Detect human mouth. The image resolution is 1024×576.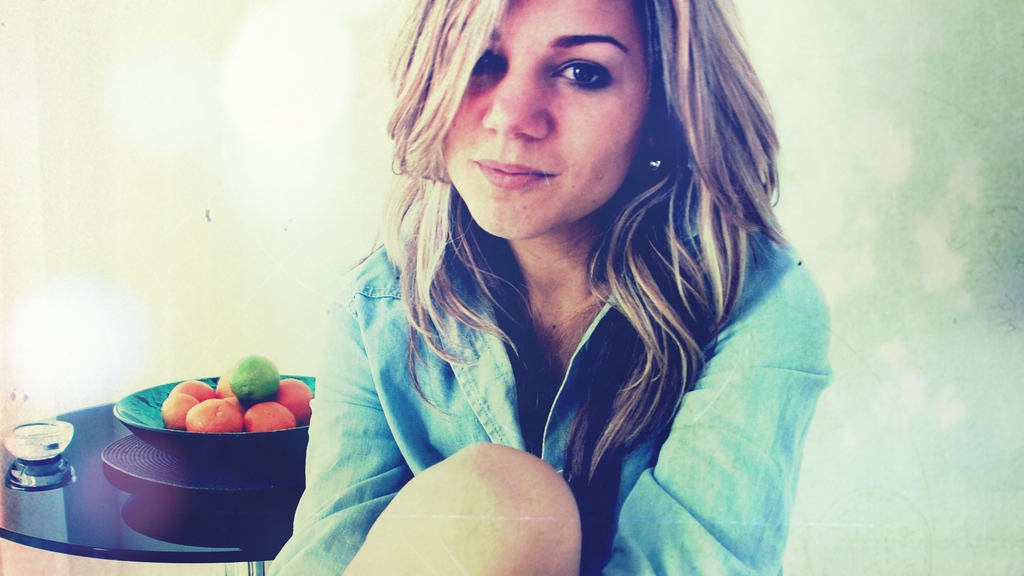
<box>467,156,561,191</box>.
